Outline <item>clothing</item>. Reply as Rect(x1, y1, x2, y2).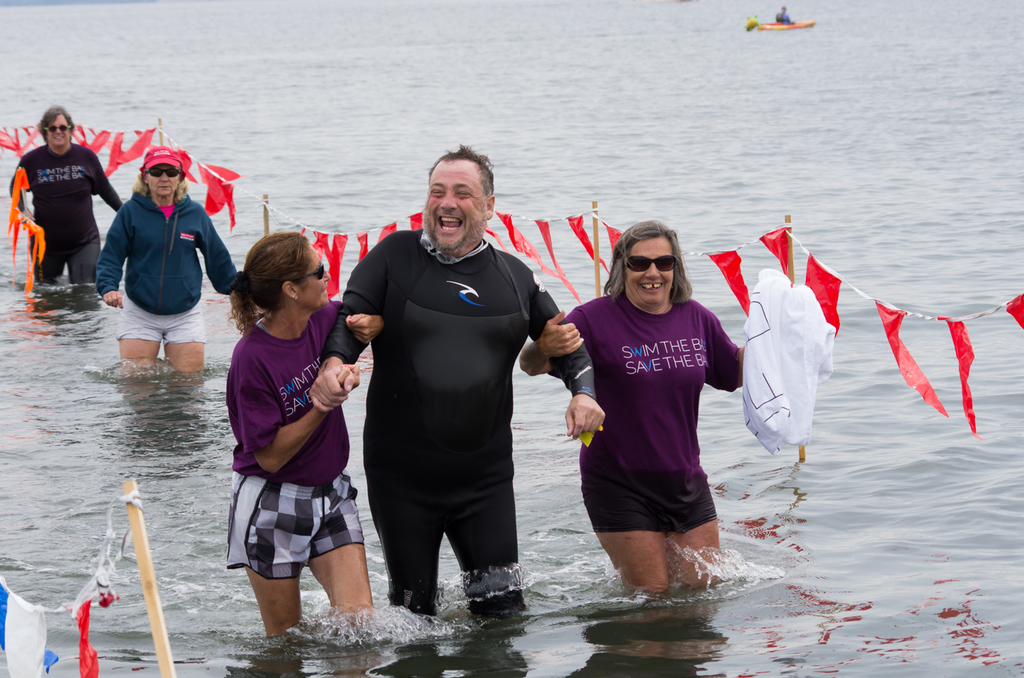
Rect(329, 216, 605, 641).
